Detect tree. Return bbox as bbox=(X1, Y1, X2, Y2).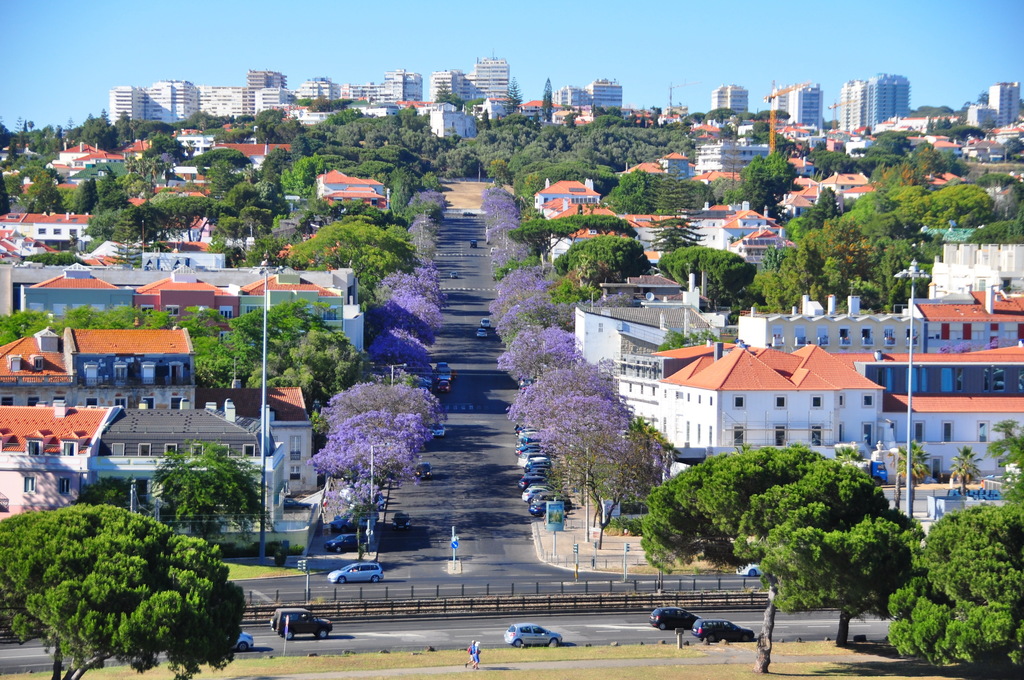
bbox=(643, 449, 885, 672).
